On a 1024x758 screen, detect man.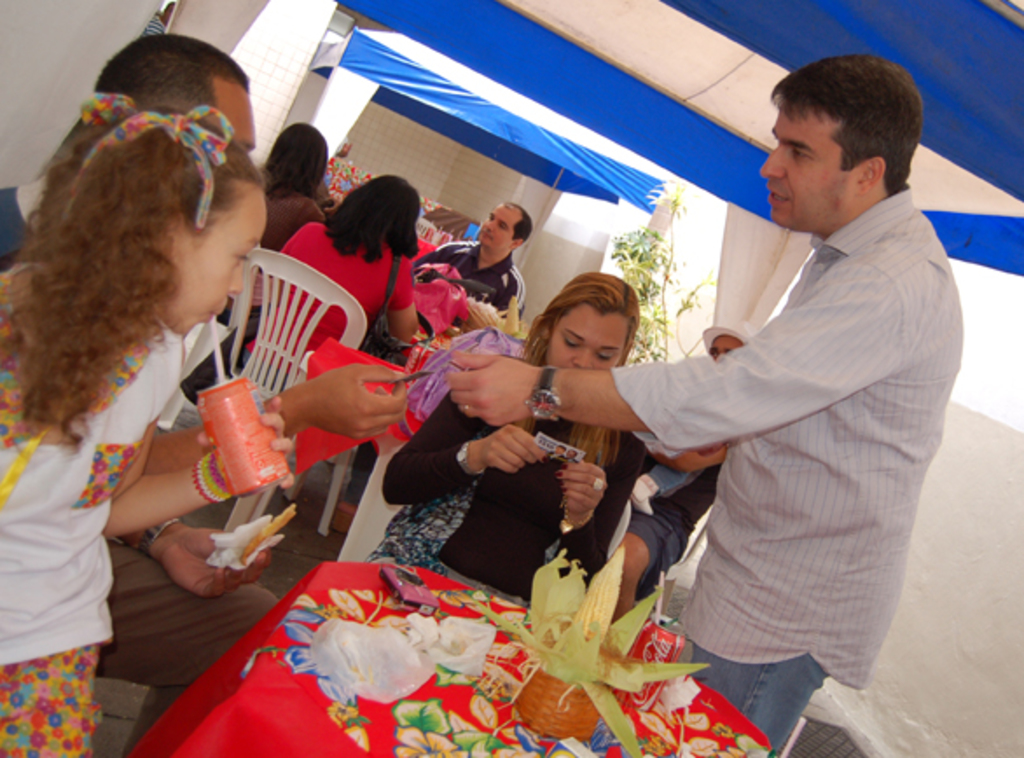
box=[0, 33, 409, 756].
